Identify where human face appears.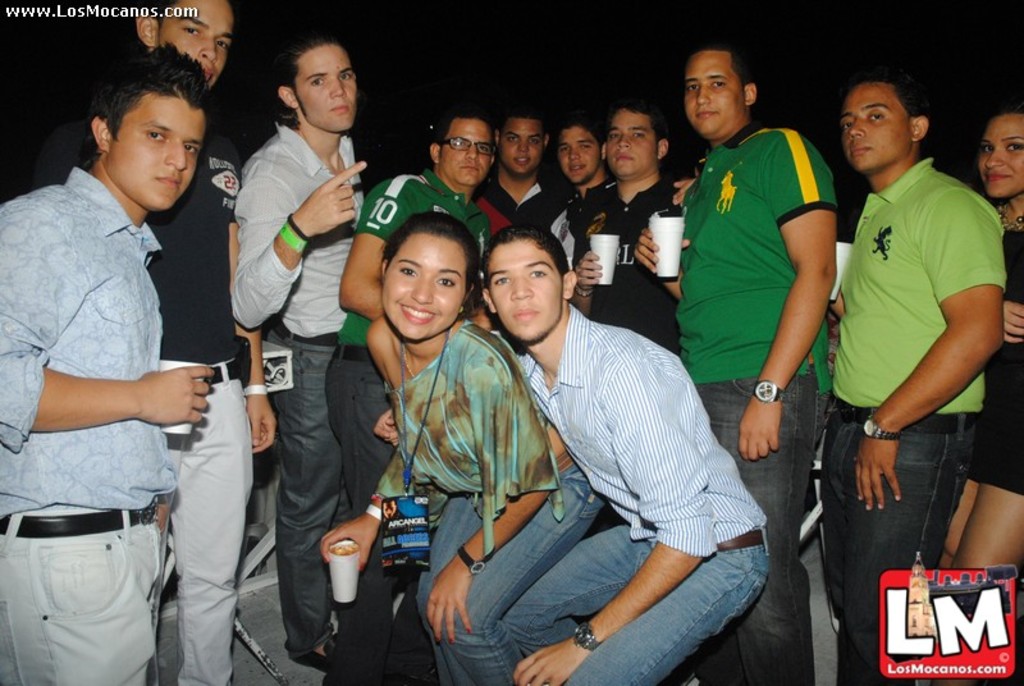
Appears at Rect(380, 233, 465, 342).
